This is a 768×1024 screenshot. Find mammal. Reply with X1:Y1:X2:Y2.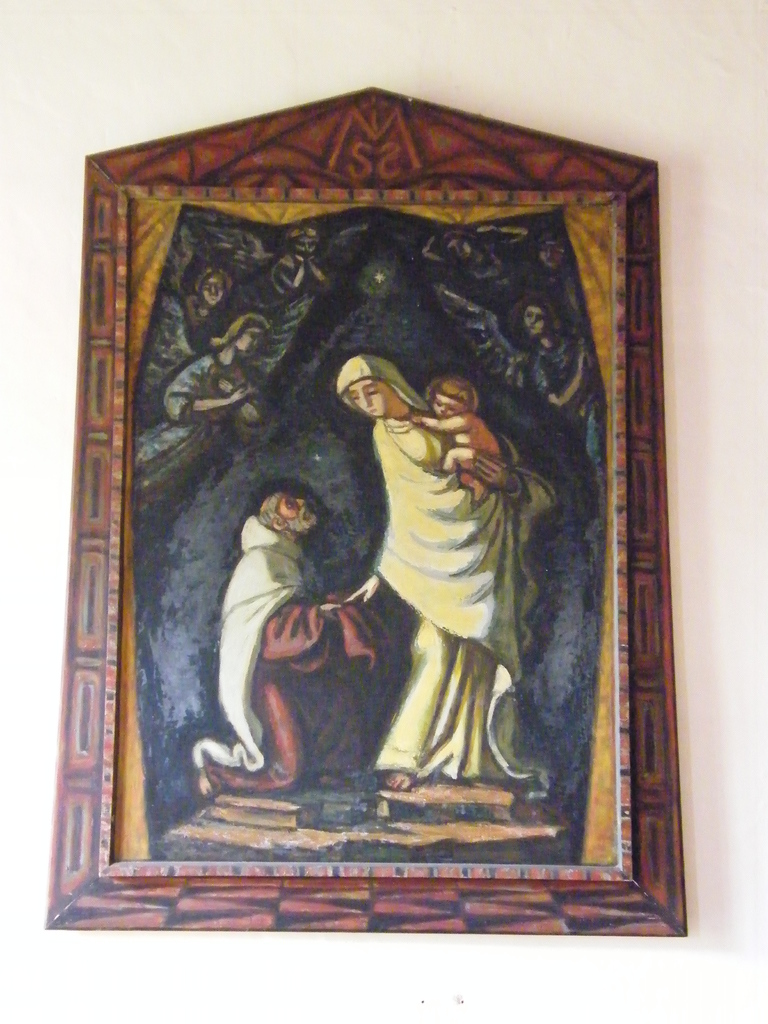
283:312:573:786.
